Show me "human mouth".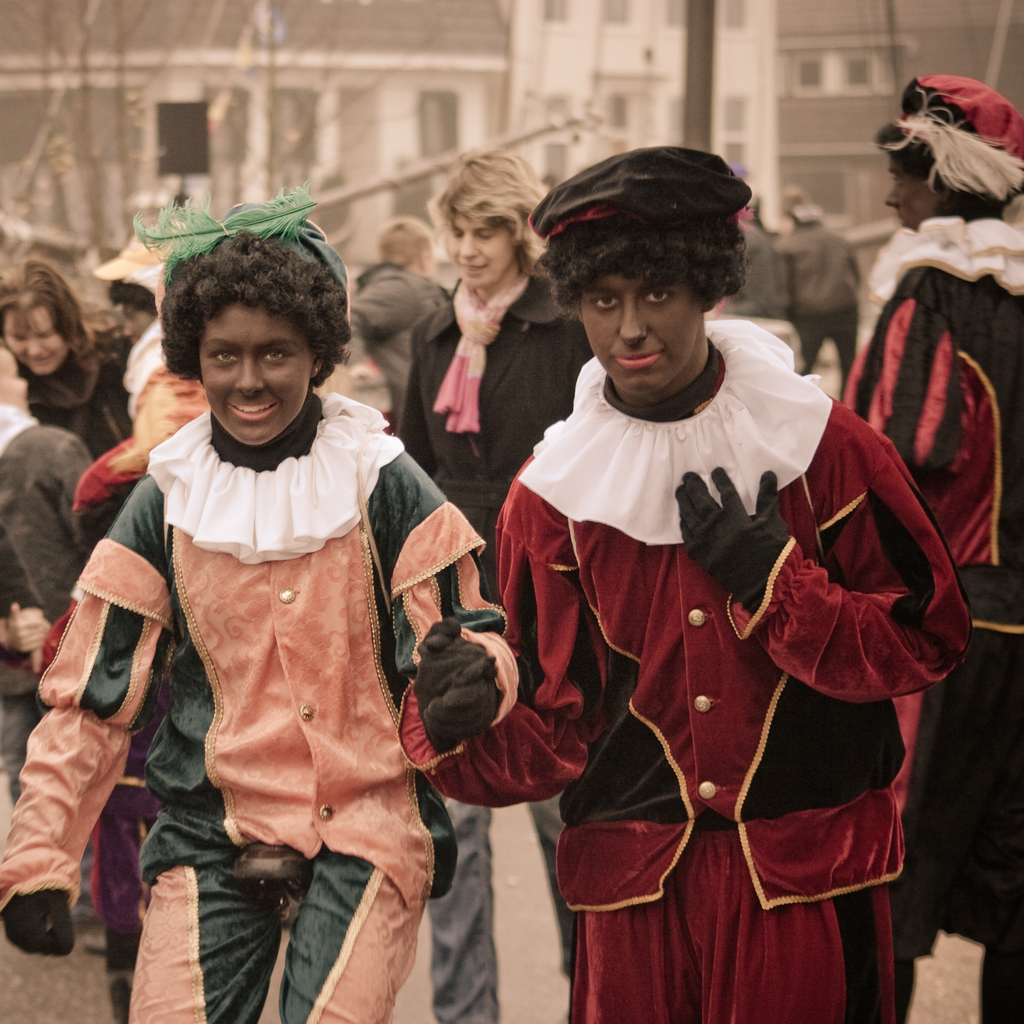
"human mouth" is here: (x1=232, y1=396, x2=279, y2=426).
